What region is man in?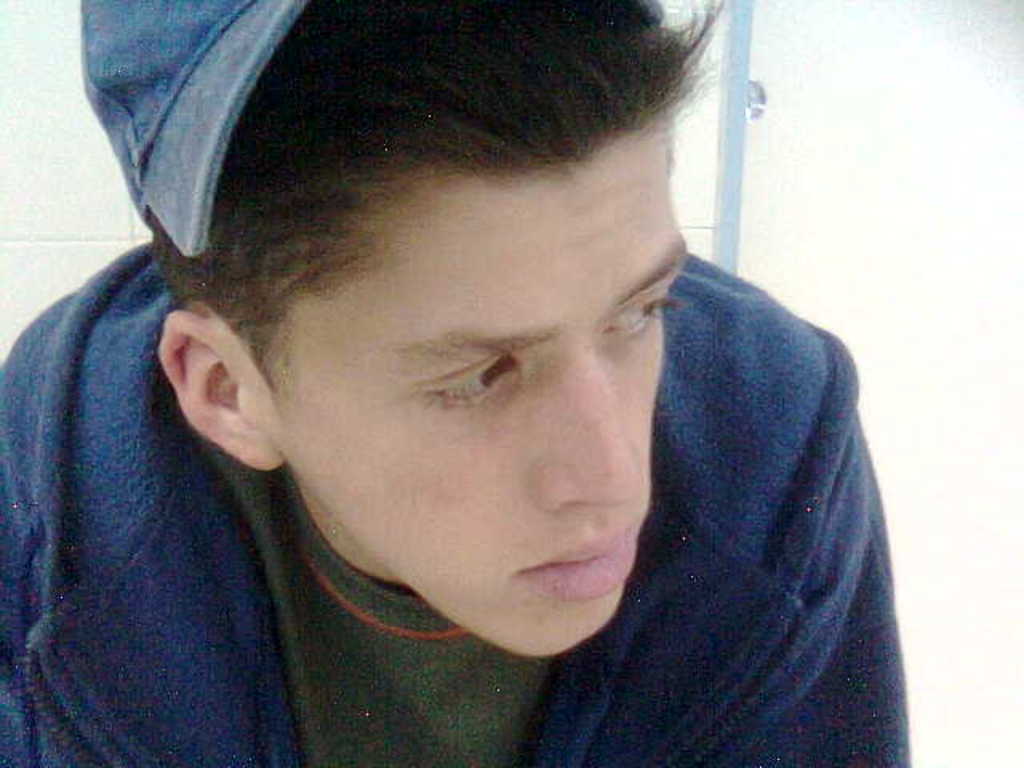
l=0, t=0, r=907, b=766.
